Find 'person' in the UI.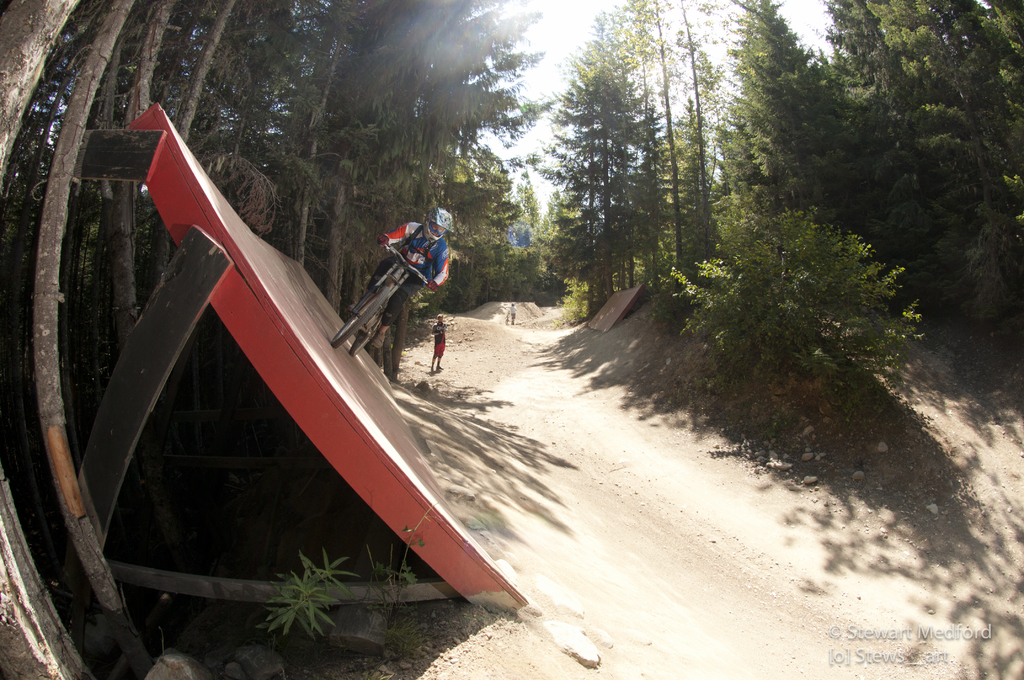
UI element at bbox=(353, 204, 448, 380).
